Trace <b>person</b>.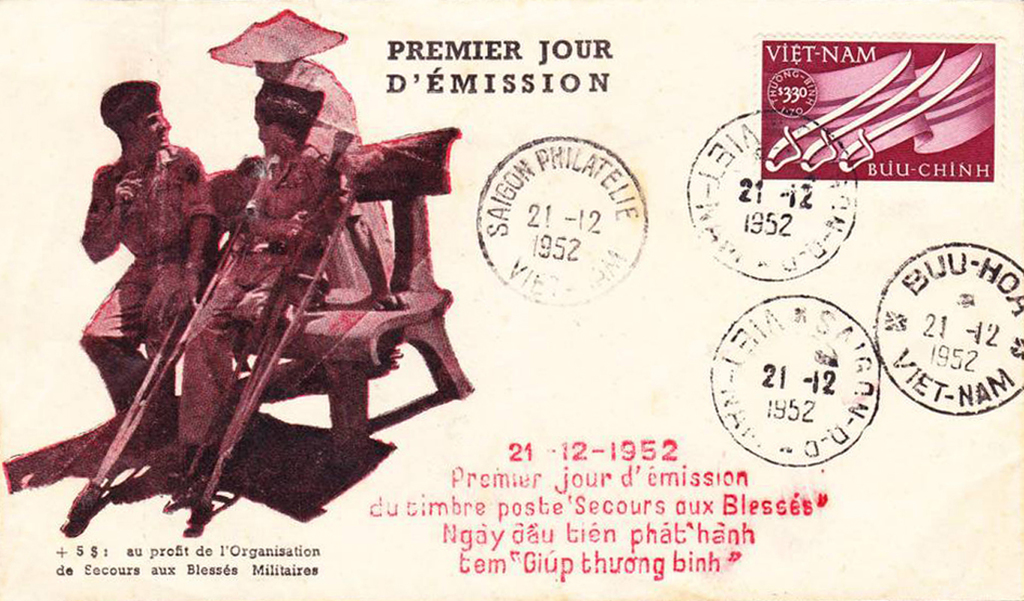
Traced to (206, 12, 399, 309).
